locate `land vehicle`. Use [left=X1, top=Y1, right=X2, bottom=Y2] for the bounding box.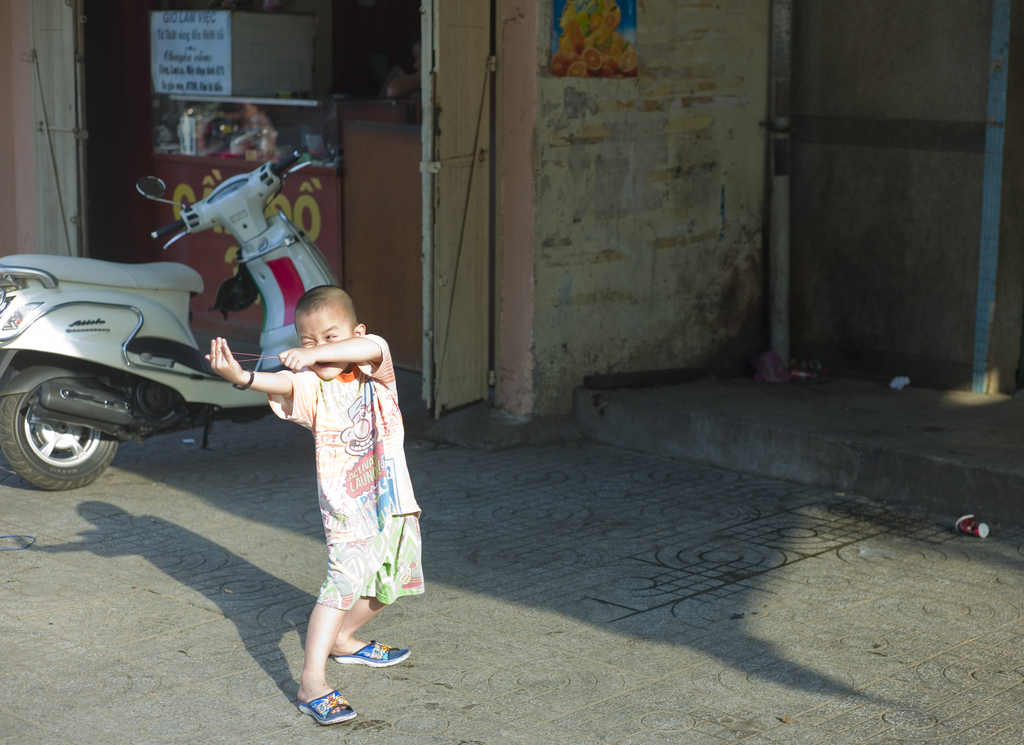
[left=0, top=145, right=340, bottom=496].
